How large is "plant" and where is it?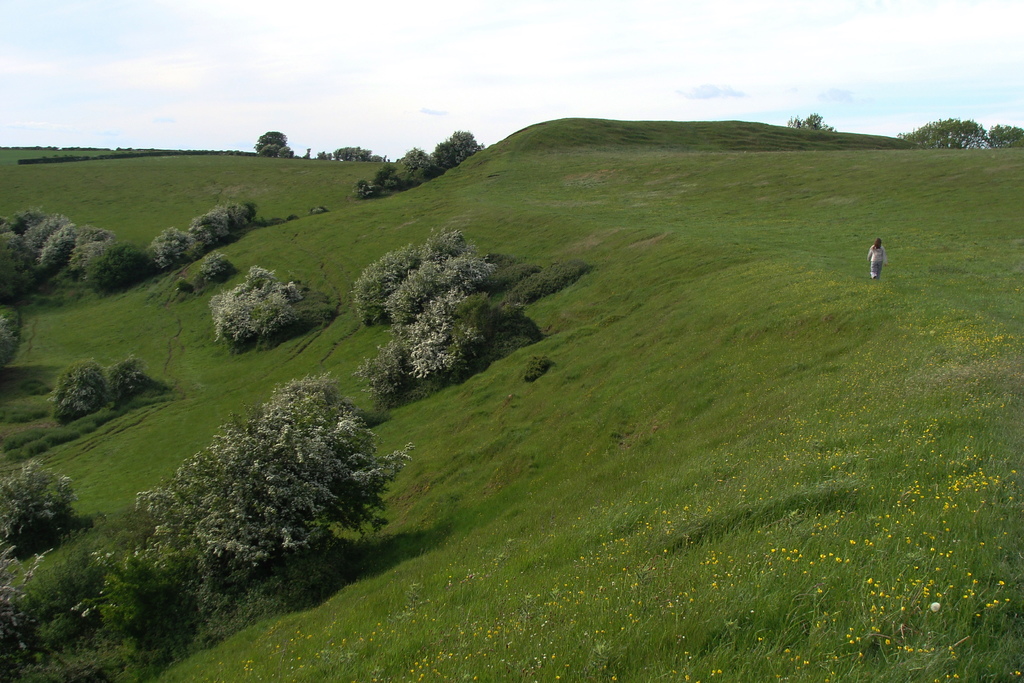
Bounding box: rect(99, 354, 151, 422).
